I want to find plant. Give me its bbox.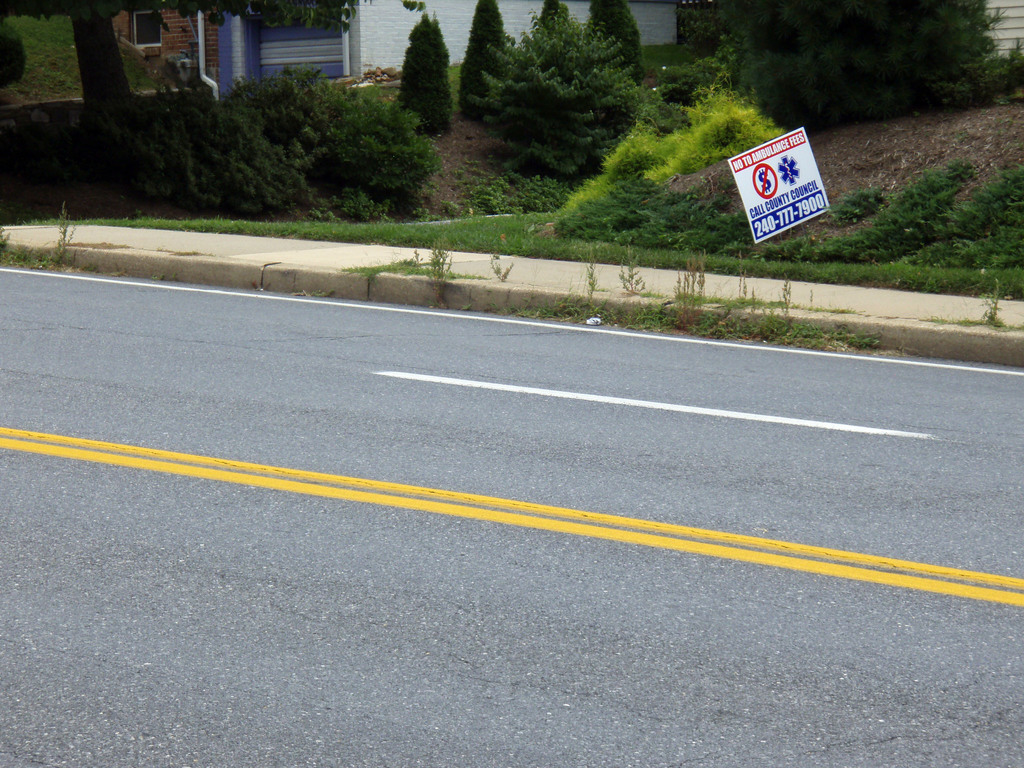
bbox=[983, 39, 1023, 99].
